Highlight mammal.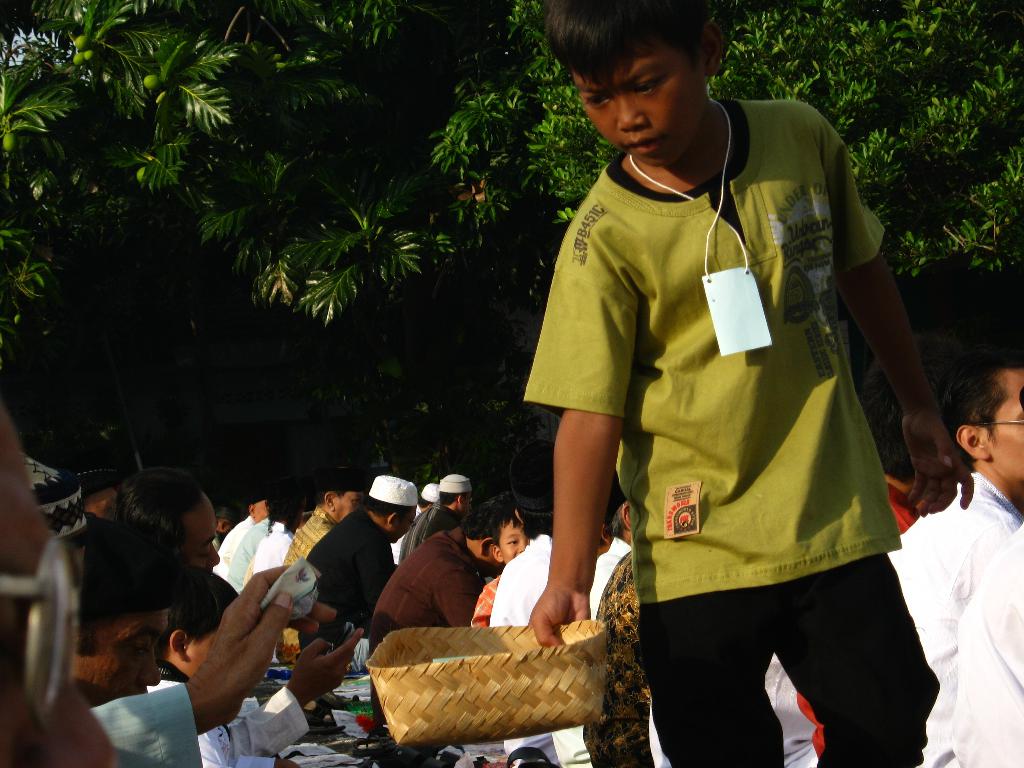
Highlighted region: select_region(361, 501, 511, 668).
